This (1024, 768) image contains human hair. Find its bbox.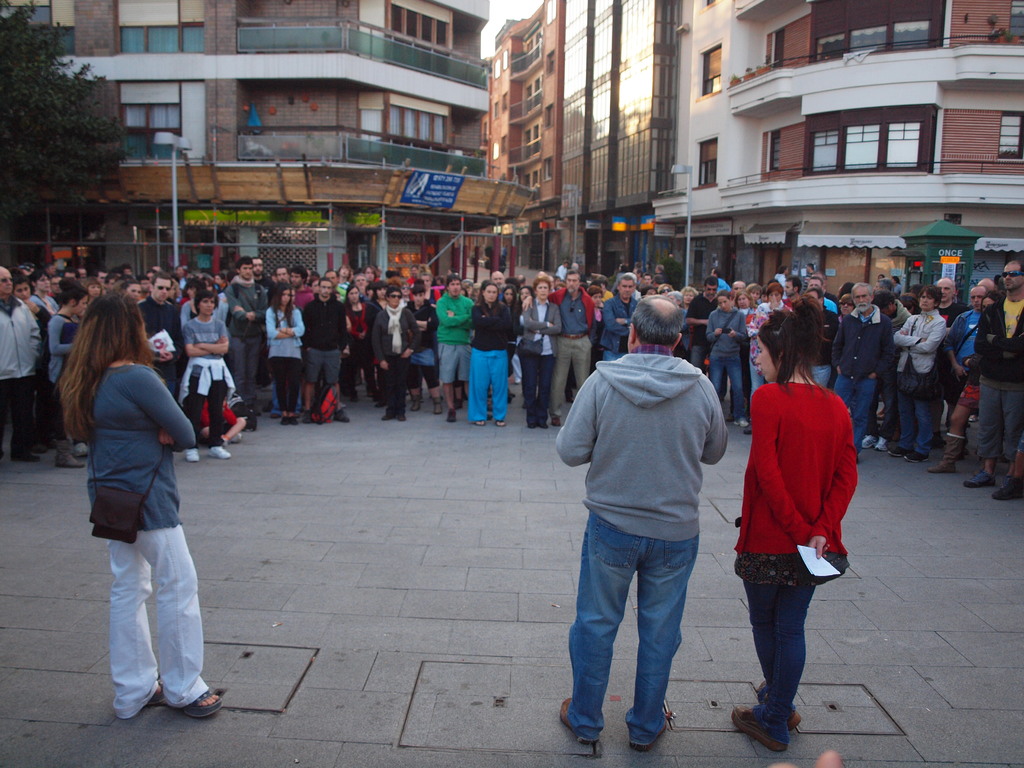
{"x1": 634, "y1": 291, "x2": 680, "y2": 349}.
